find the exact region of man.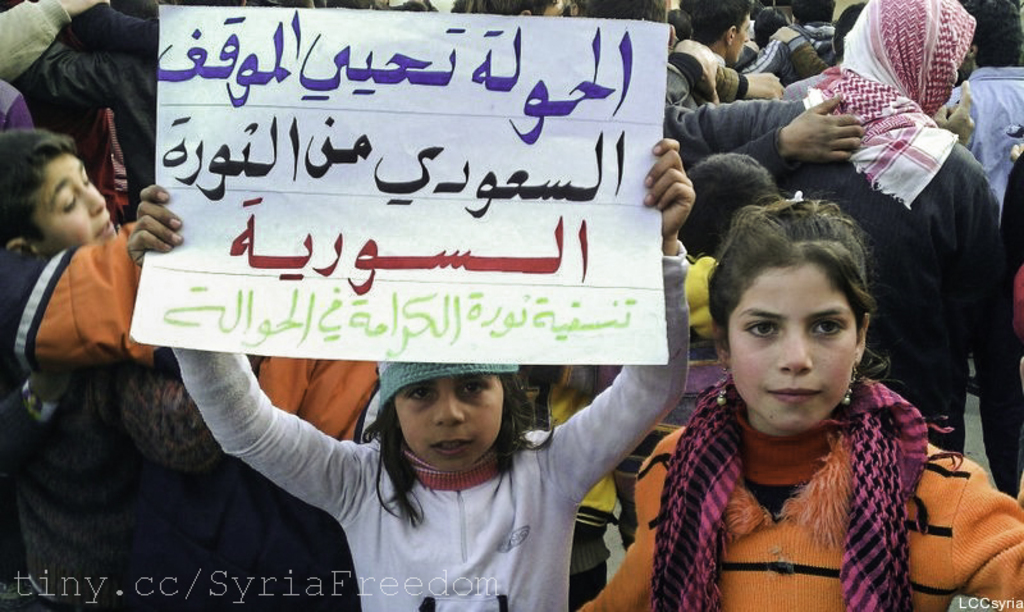
Exact region: crop(568, 0, 818, 161).
